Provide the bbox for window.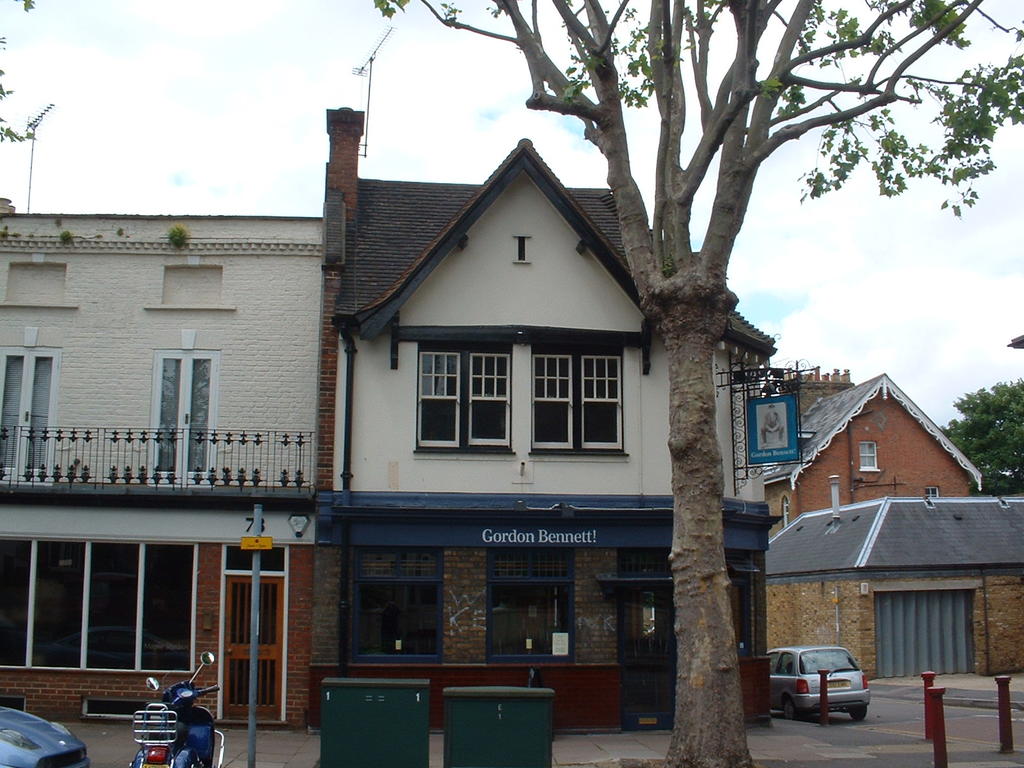
525:347:634:460.
